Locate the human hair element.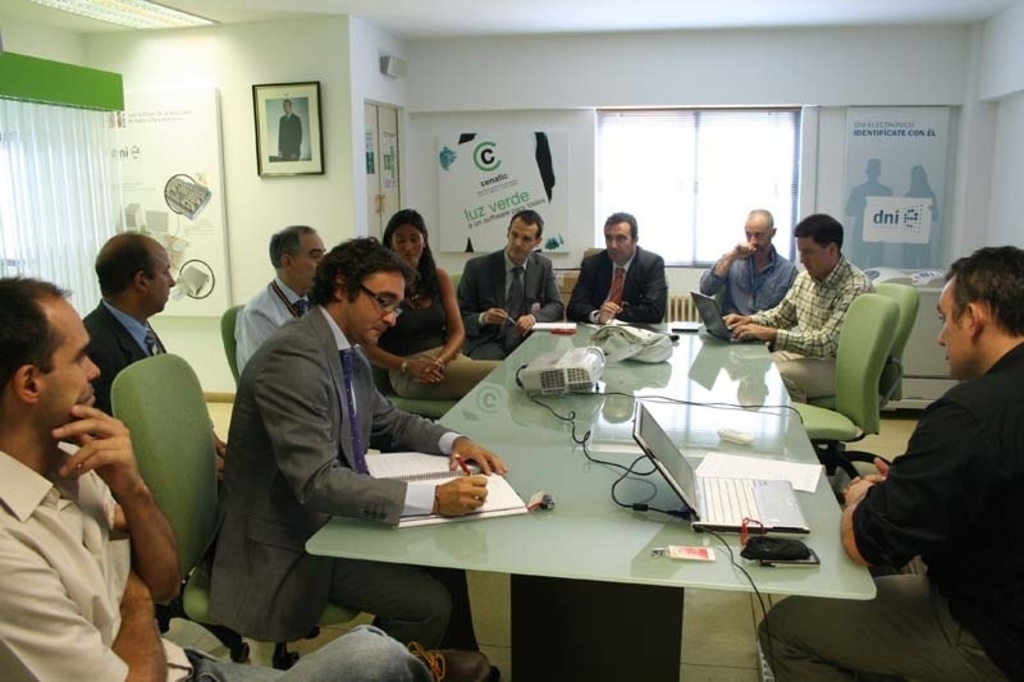
Element bbox: left=268, top=223, right=317, bottom=266.
